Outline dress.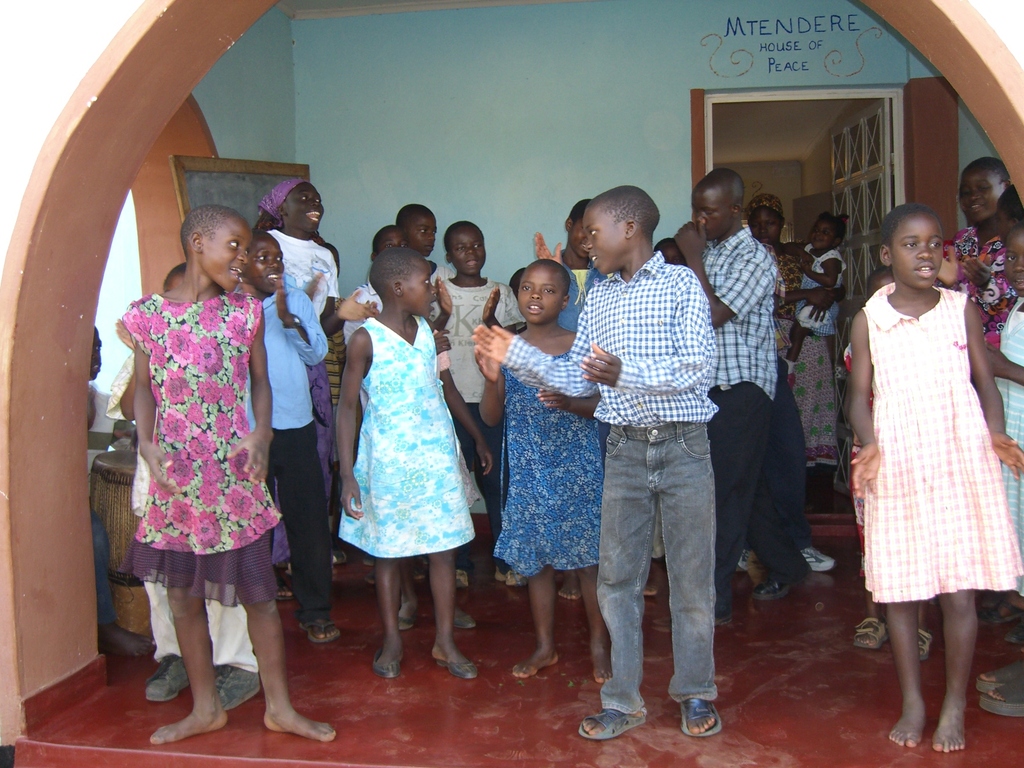
Outline: l=488, t=351, r=605, b=572.
